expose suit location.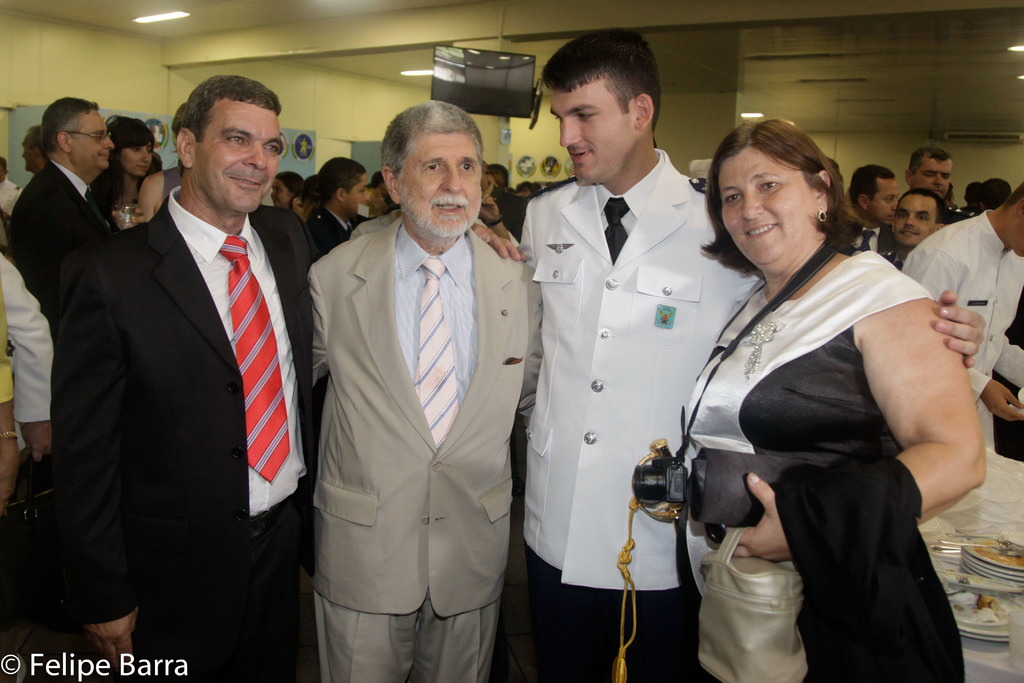
Exposed at pyautogui.locateOnScreen(508, 147, 774, 682).
